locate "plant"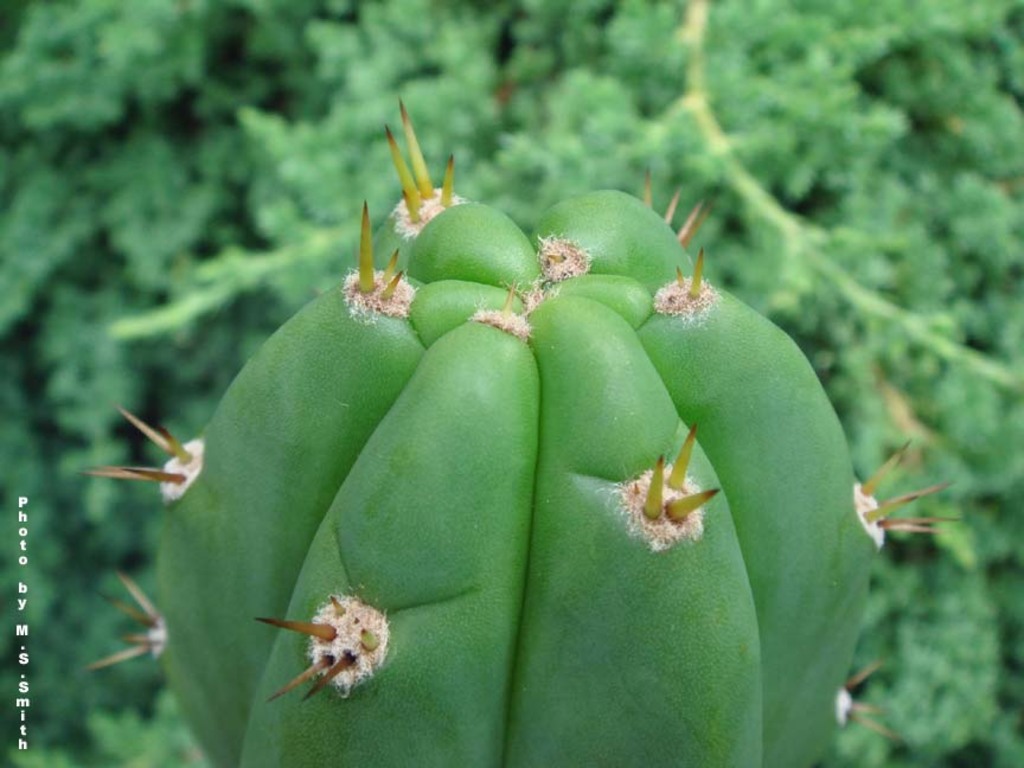
pyautogui.locateOnScreen(77, 84, 942, 767)
